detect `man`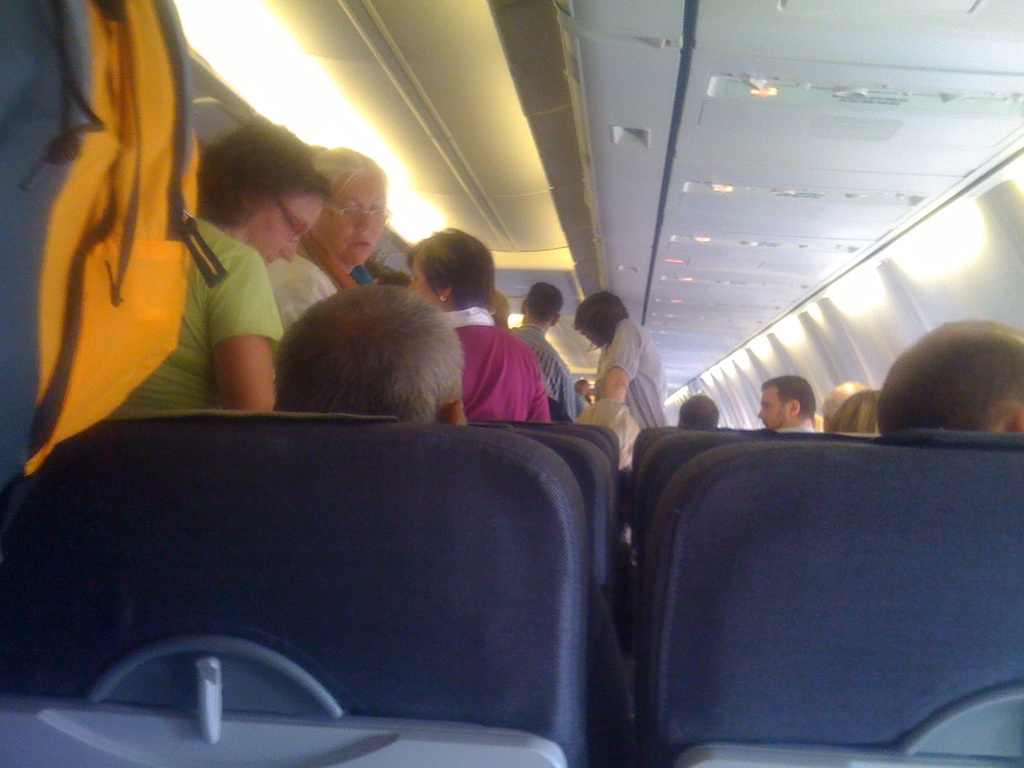
crop(755, 374, 817, 431)
